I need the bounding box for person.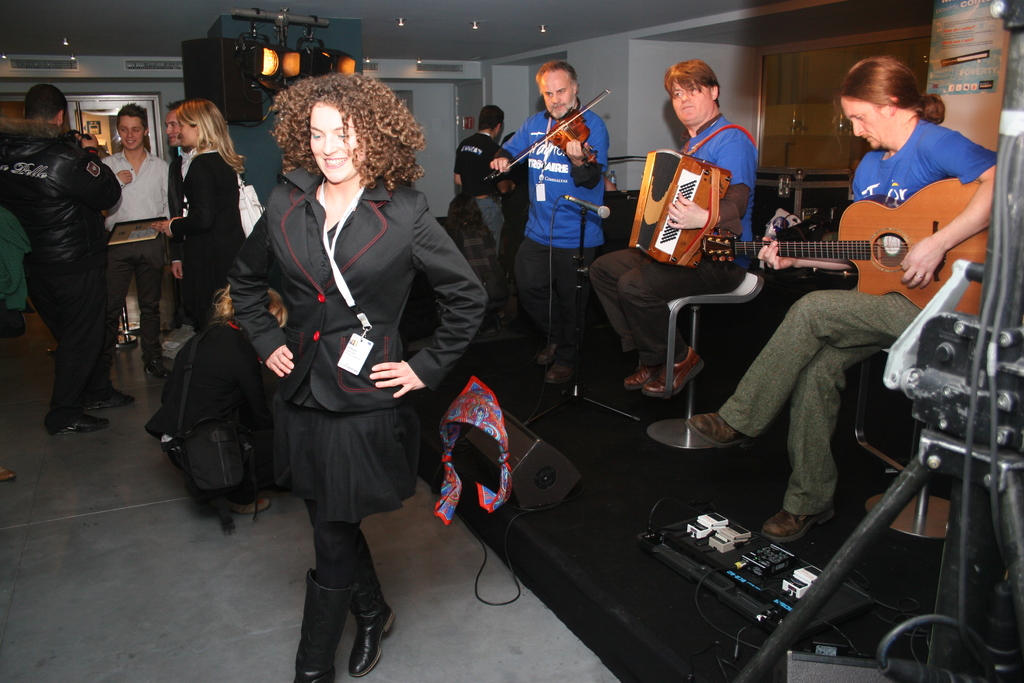
Here it is: select_region(488, 60, 614, 385).
